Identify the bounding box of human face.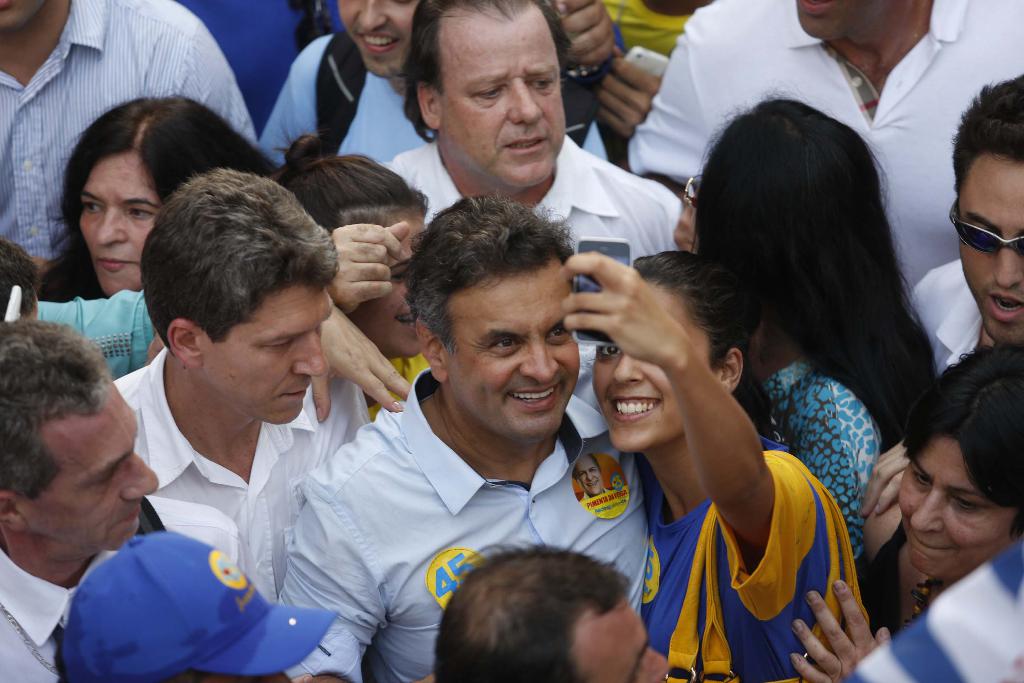
{"x1": 591, "y1": 277, "x2": 712, "y2": 451}.
